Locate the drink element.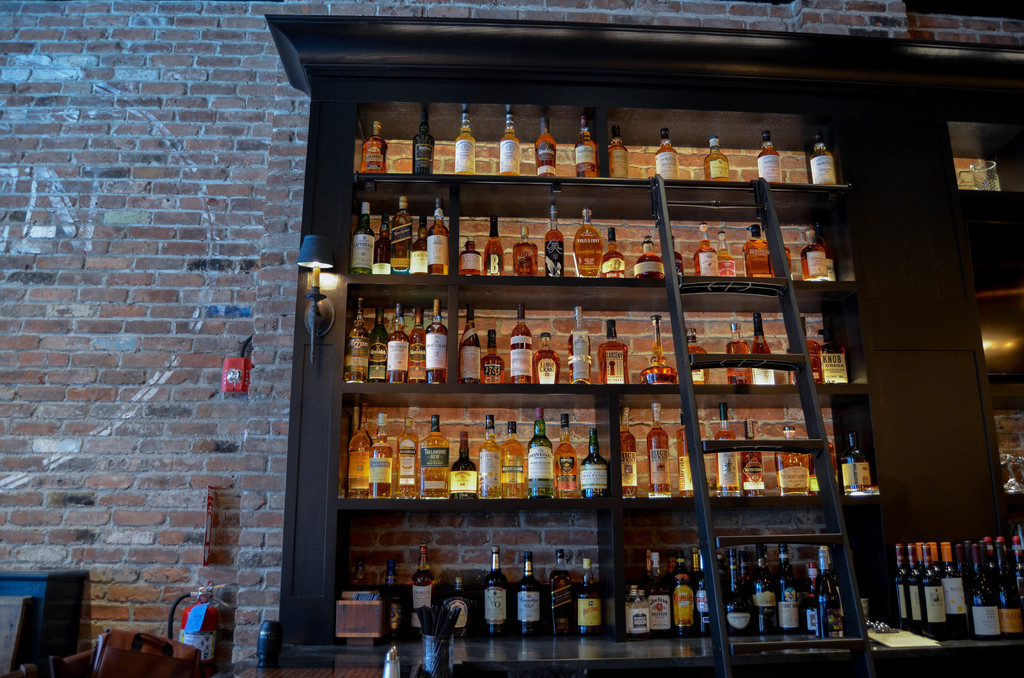
Element bbox: rect(582, 554, 601, 630).
